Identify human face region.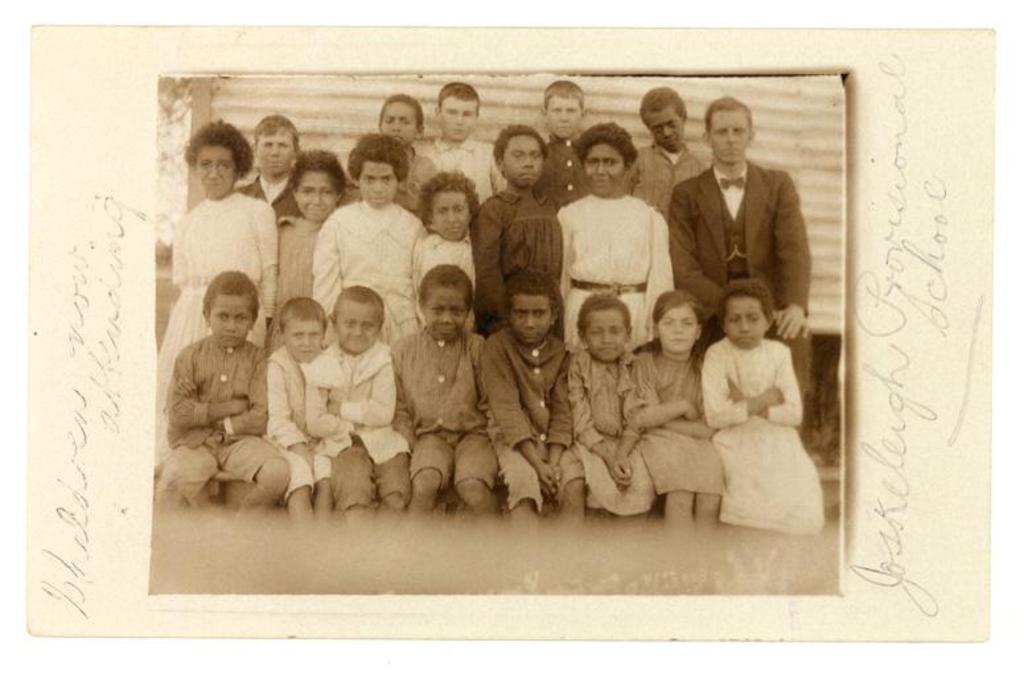
Region: box(196, 145, 234, 198).
